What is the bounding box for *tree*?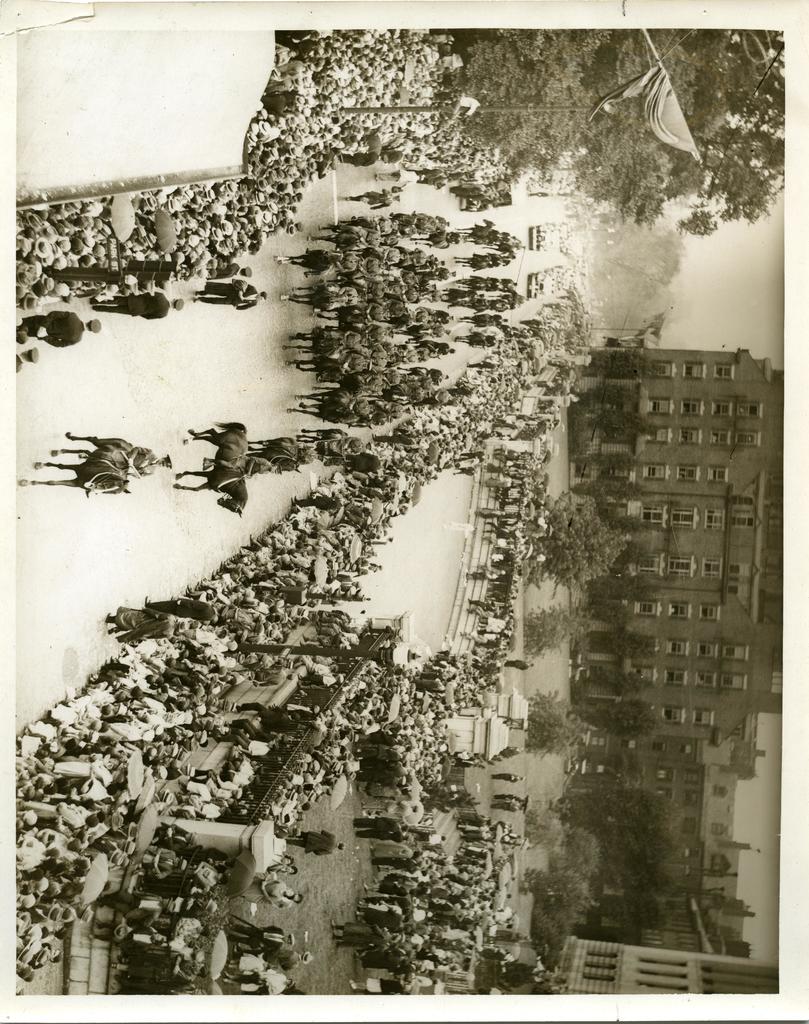
bbox=(561, 765, 717, 953).
